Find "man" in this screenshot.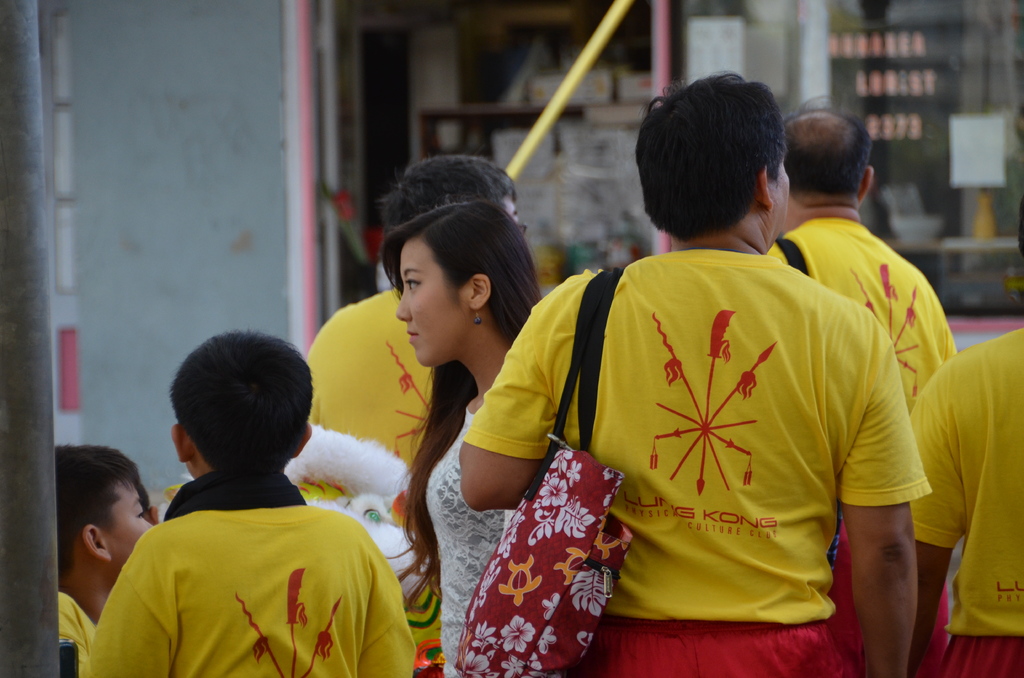
The bounding box for "man" is Rect(756, 95, 970, 474).
